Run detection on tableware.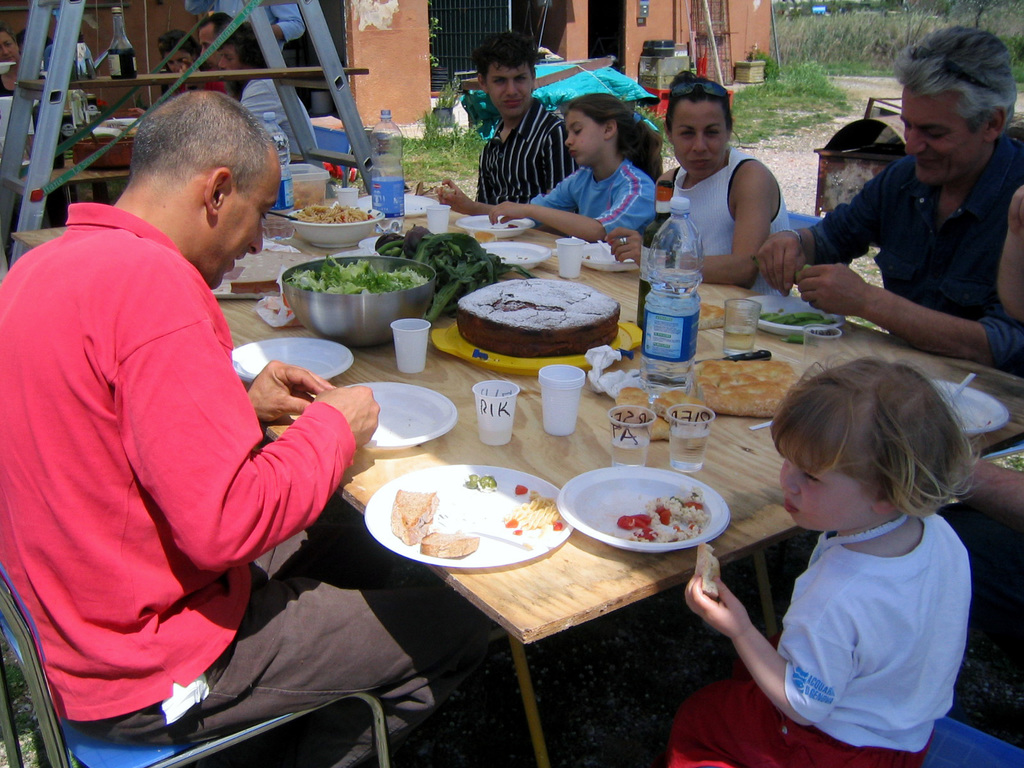
Result: (941,380,1011,434).
